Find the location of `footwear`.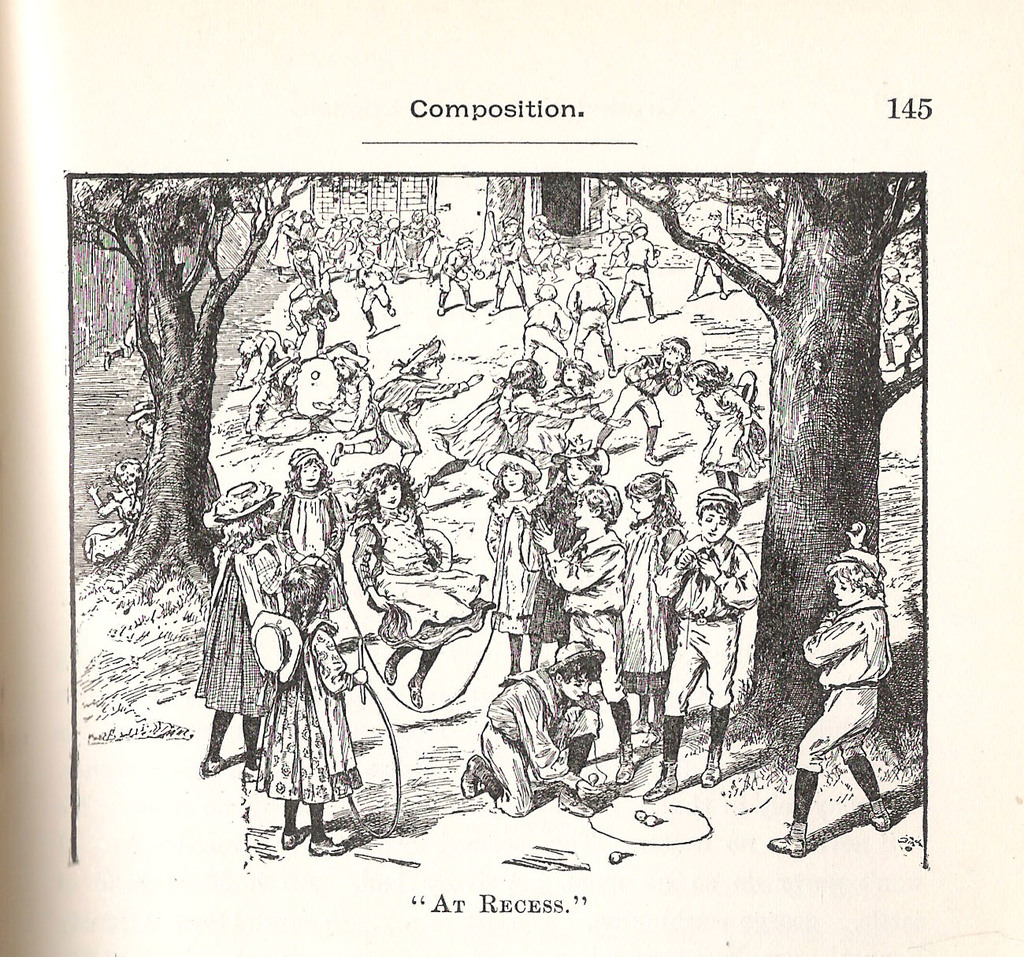
Location: Rect(308, 835, 344, 856).
